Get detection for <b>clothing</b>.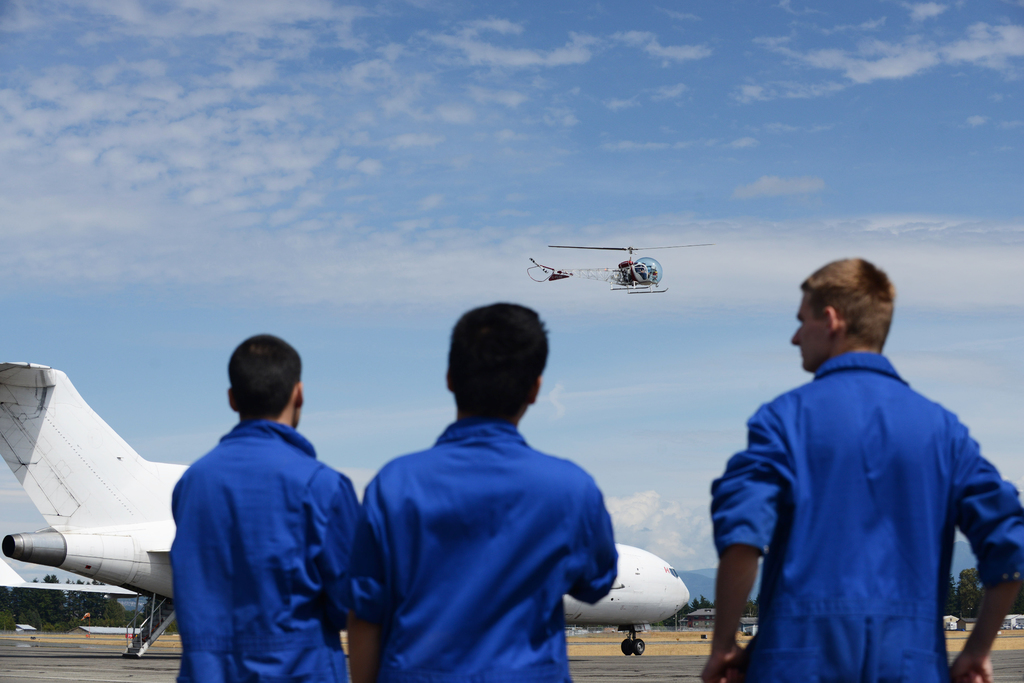
Detection: [x1=163, y1=414, x2=365, y2=682].
